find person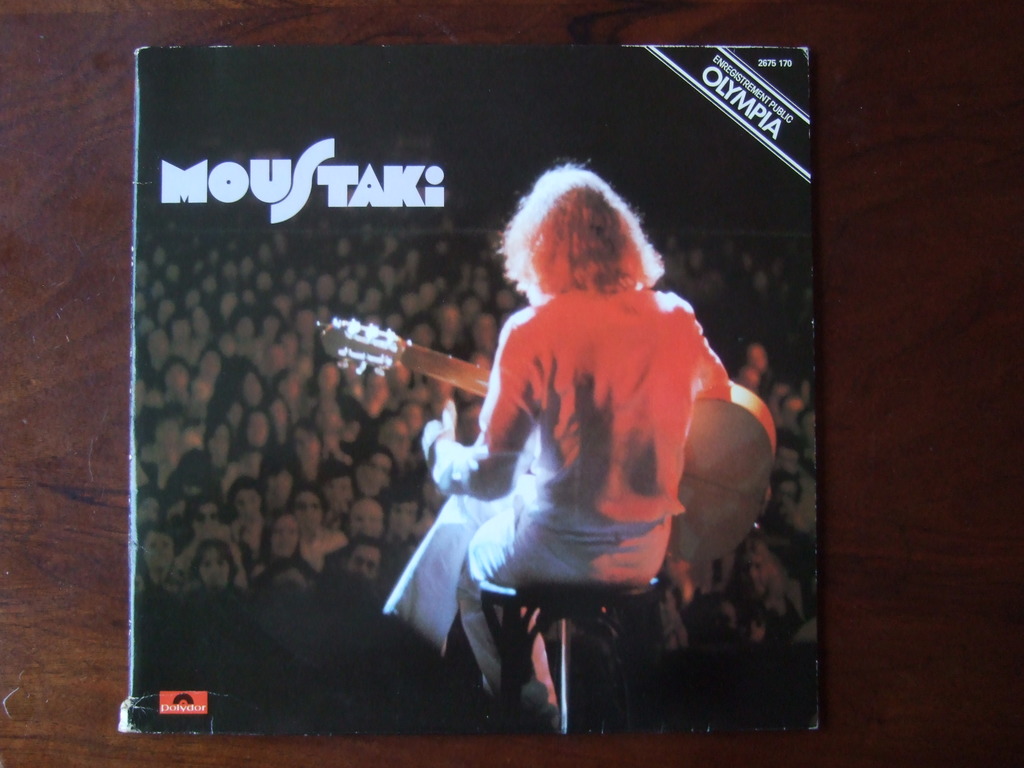
box(204, 416, 244, 474)
